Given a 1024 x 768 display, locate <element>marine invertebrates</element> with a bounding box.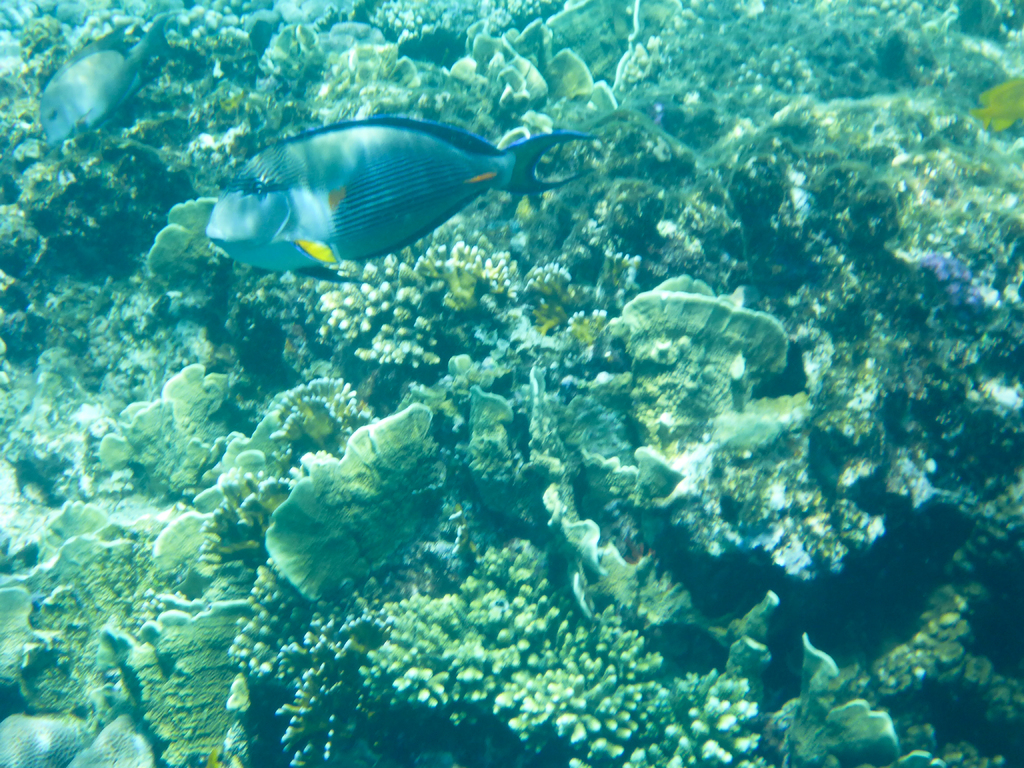
Located: (452,0,552,71).
